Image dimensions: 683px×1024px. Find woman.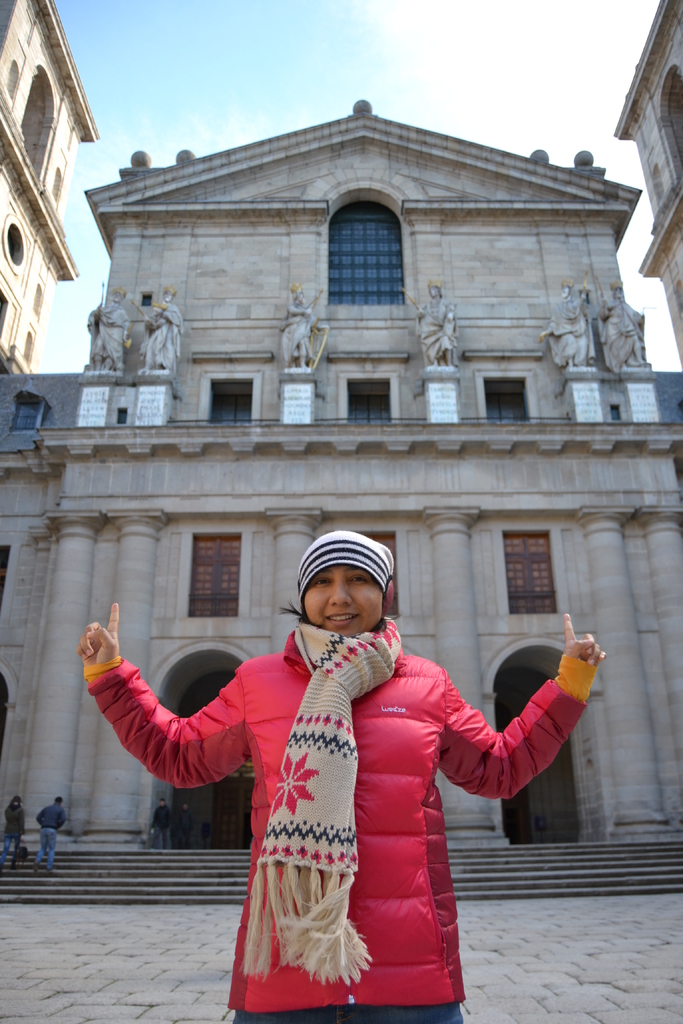
110, 552, 558, 995.
